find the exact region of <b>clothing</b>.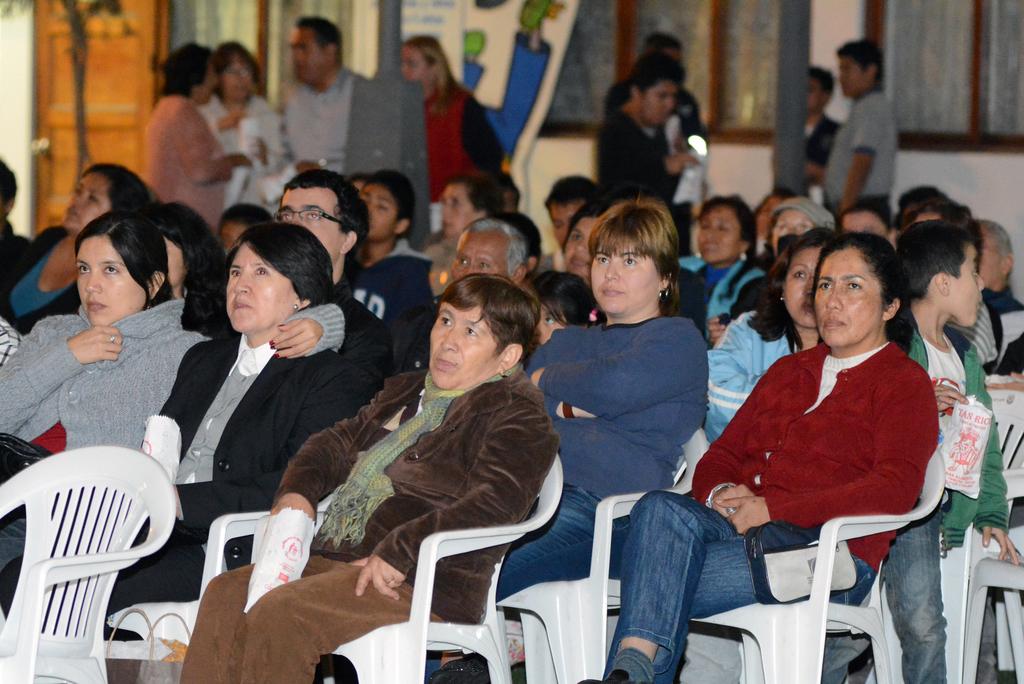
Exact region: bbox(678, 259, 766, 330).
